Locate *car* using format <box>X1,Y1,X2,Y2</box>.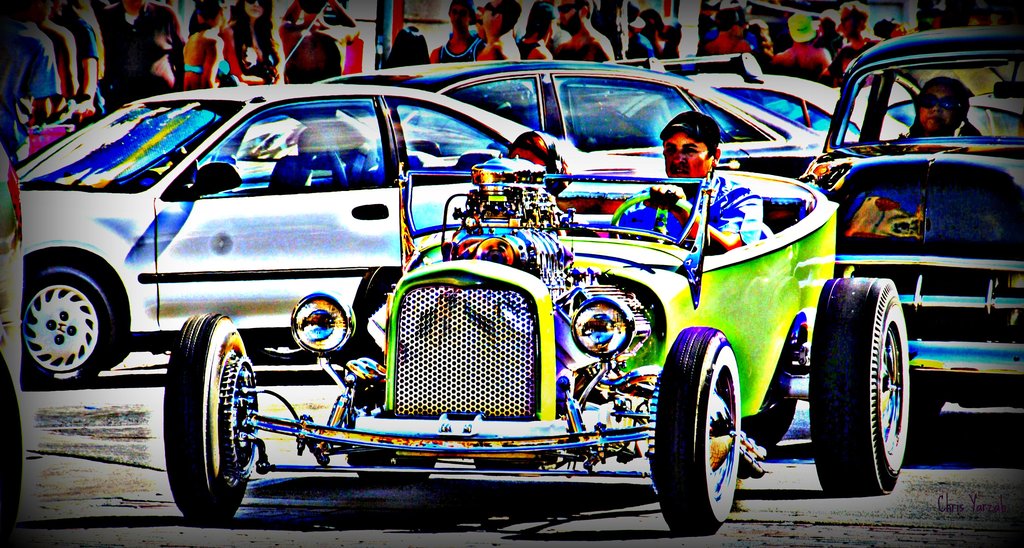
<box>594,49,914,152</box>.
